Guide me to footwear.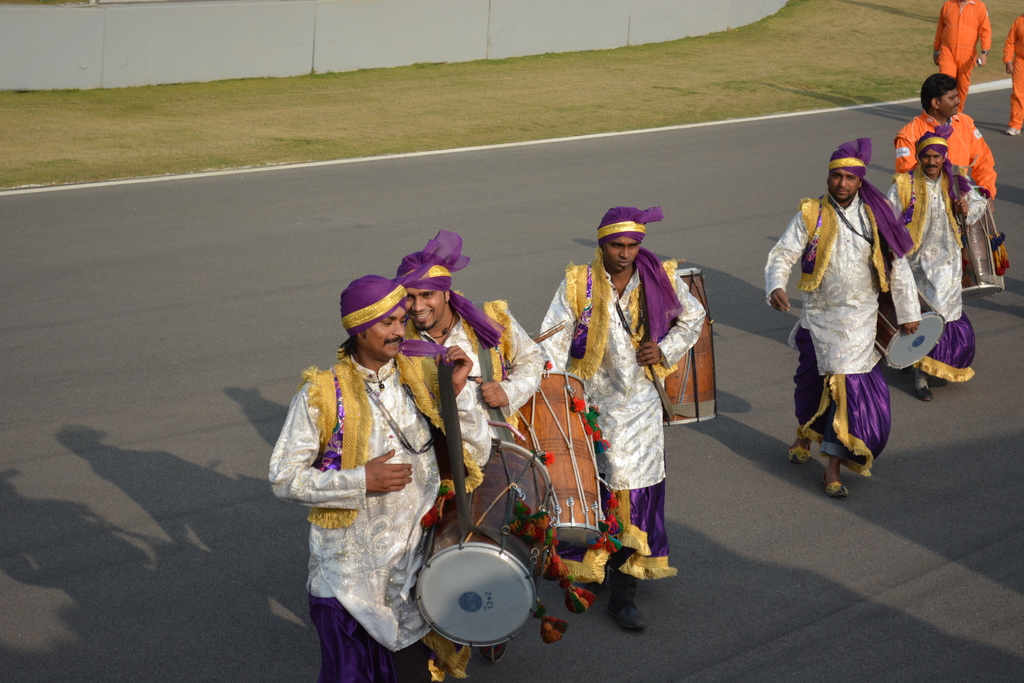
Guidance: bbox=(788, 437, 810, 462).
